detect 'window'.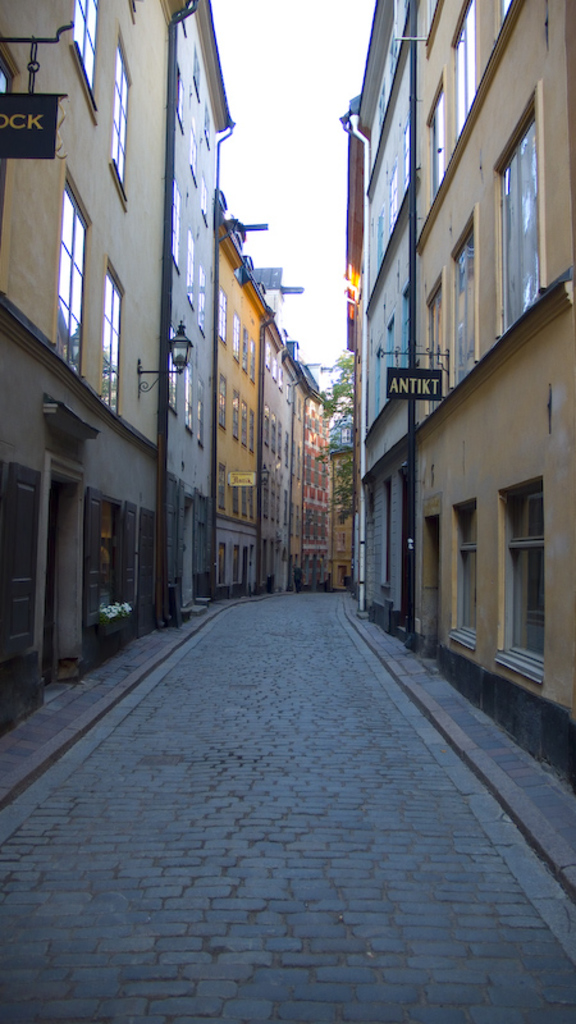
Detected at <region>374, 79, 388, 131</region>.
